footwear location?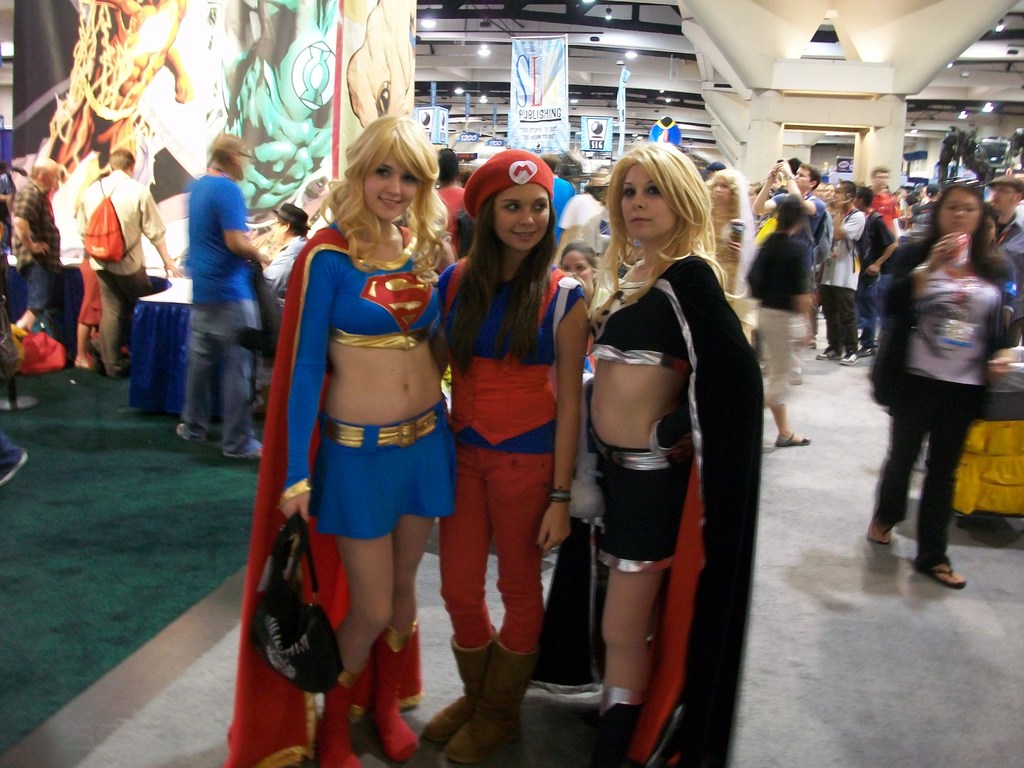
box(318, 675, 356, 767)
